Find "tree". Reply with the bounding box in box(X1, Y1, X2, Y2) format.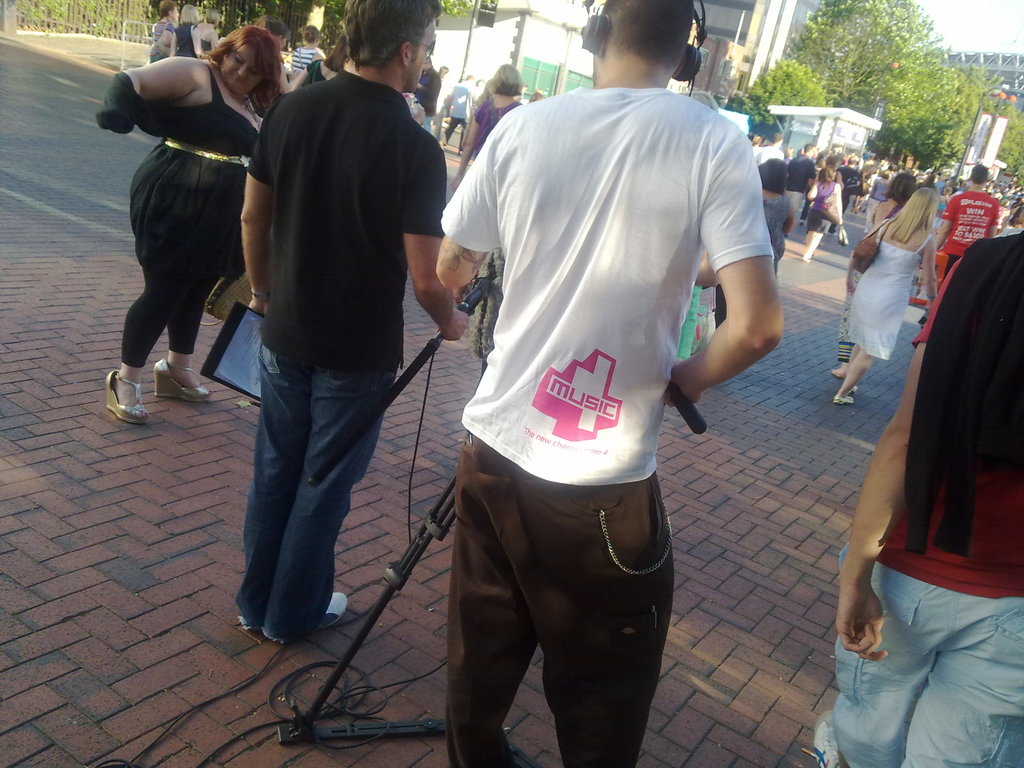
box(781, 0, 949, 122).
